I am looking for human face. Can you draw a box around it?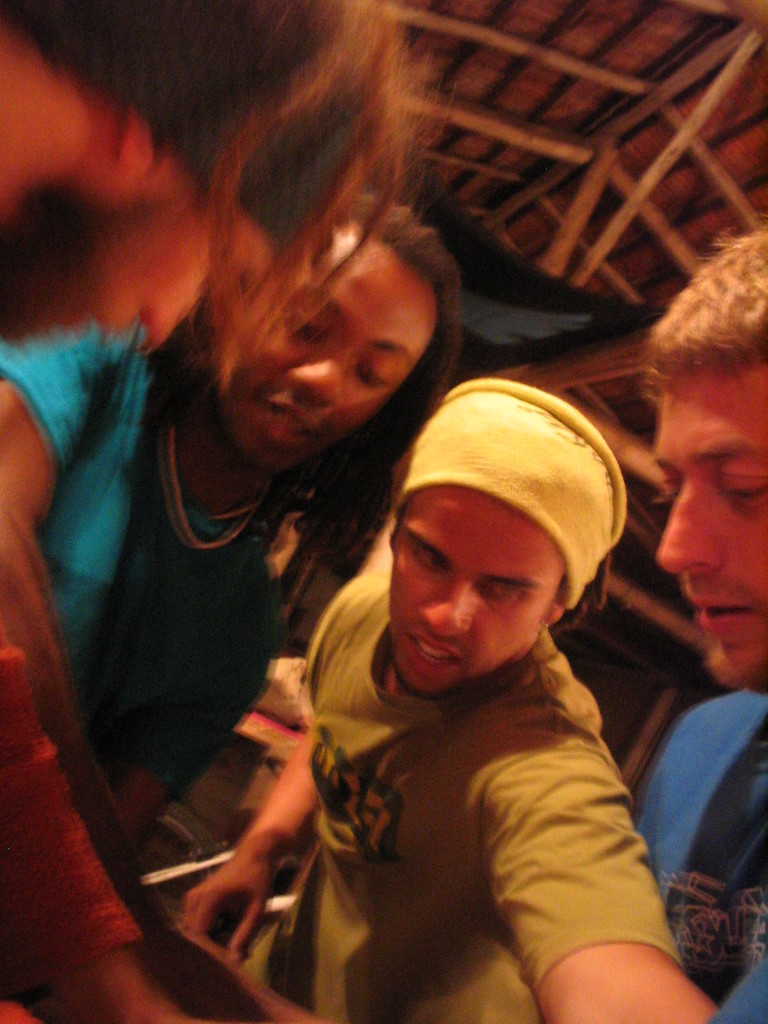
Sure, the bounding box is {"left": 387, "top": 487, "right": 568, "bottom": 696}.
